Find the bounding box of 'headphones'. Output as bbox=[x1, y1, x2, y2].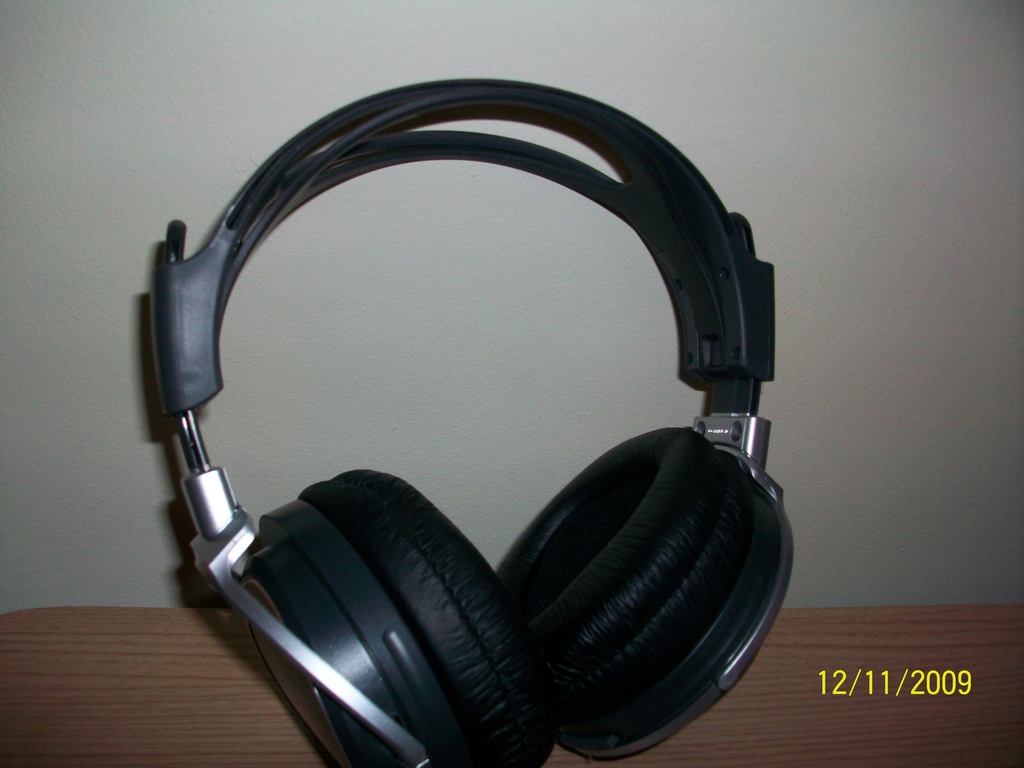
bbox=[148, 65, 798, 767].
